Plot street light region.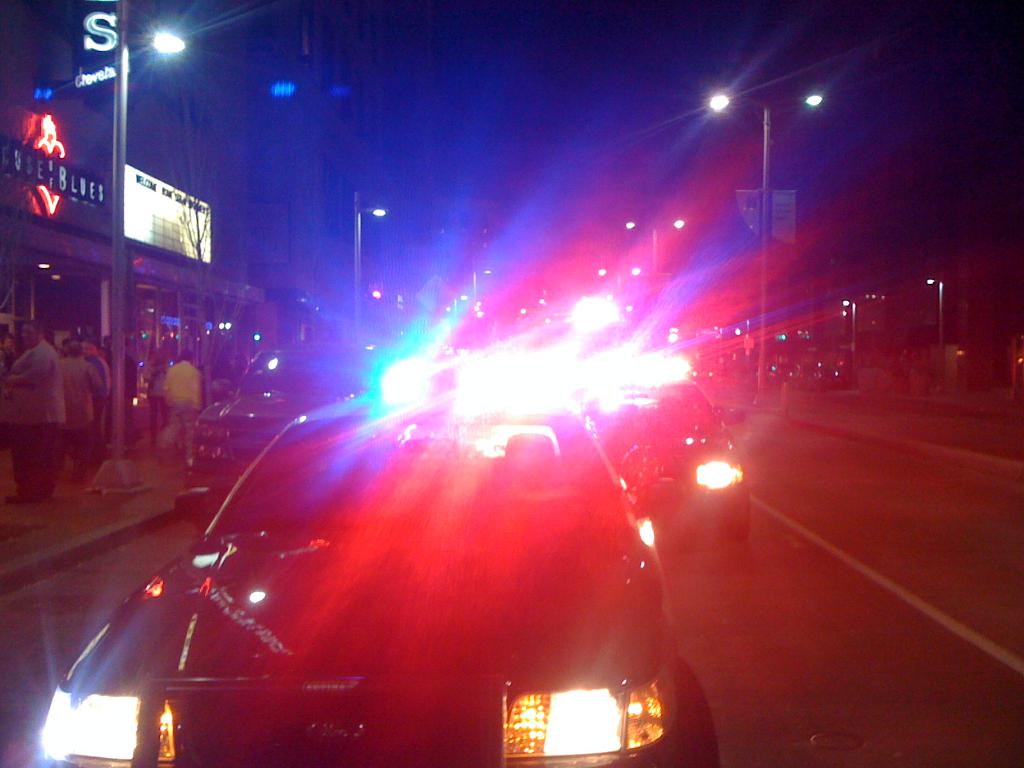
Plotted at <box>450,294,470,333</box>.
